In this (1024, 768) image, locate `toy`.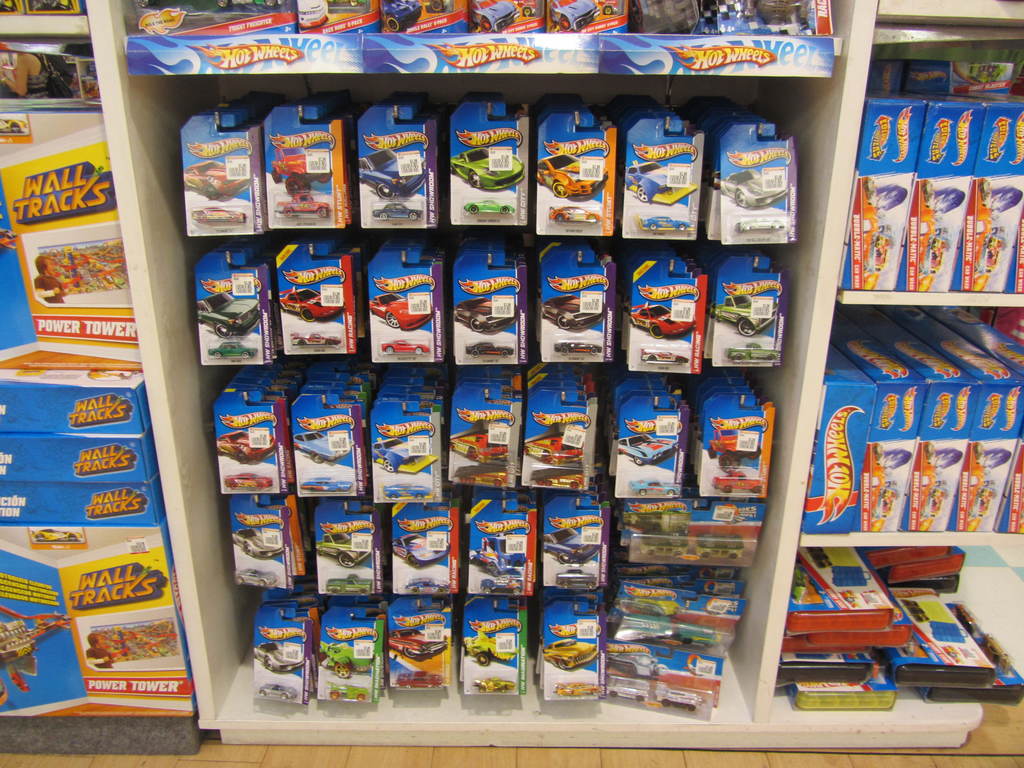
Bounding box: pyautogui.locateOnScreen(549, 680, 599, 696).
